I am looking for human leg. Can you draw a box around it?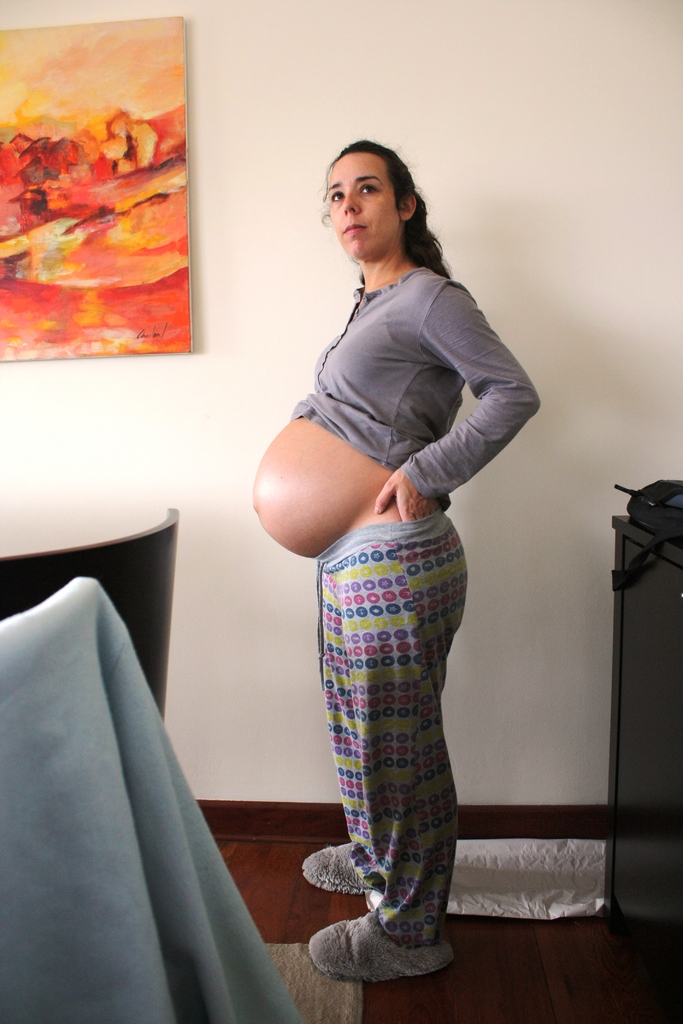
Sure, the bounding box is (x1=313, y1=514, x2=464, y2=979).
